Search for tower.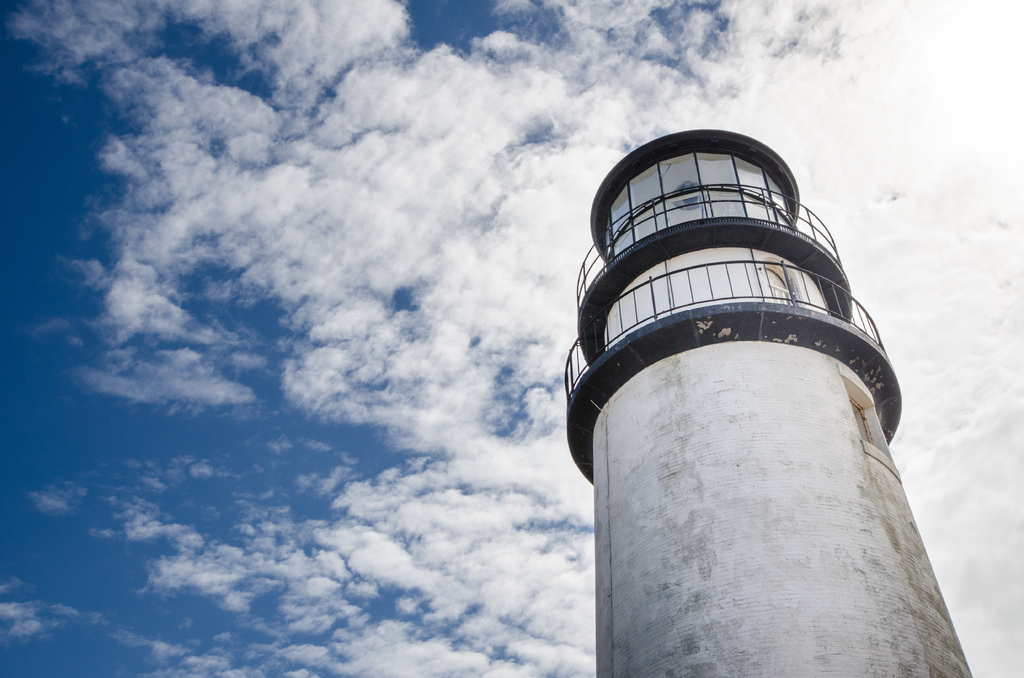
Found at crop(550, 153, 951, 649).
